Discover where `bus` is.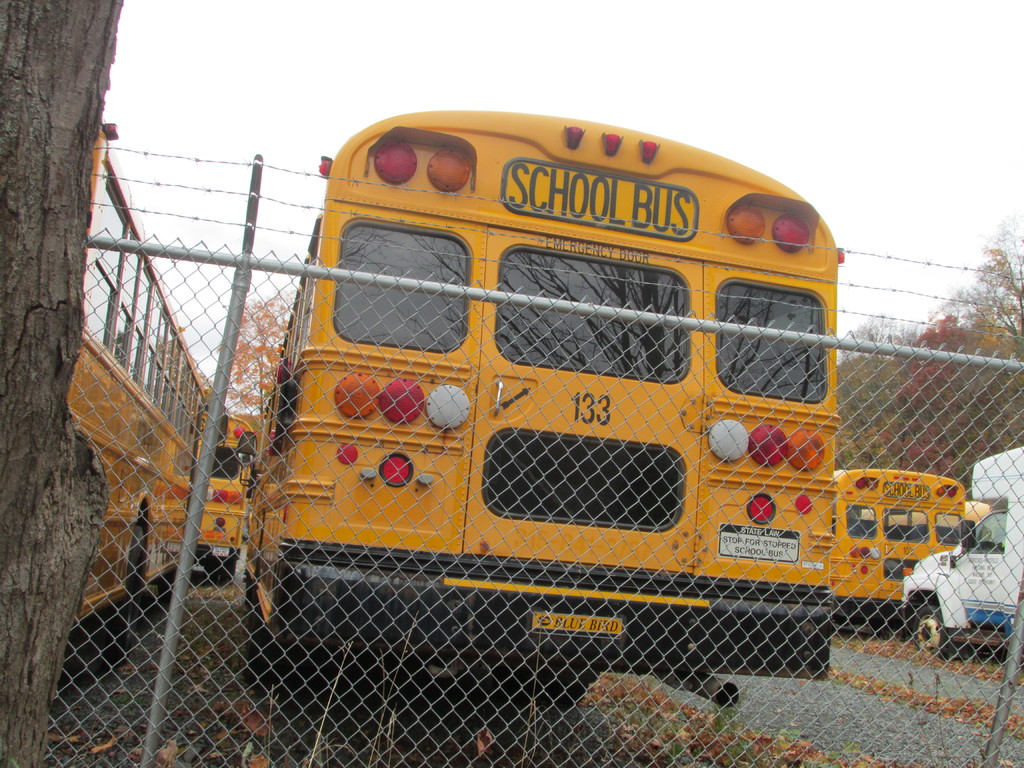
Discovered at bbox=(234, 106, 849, 708).
